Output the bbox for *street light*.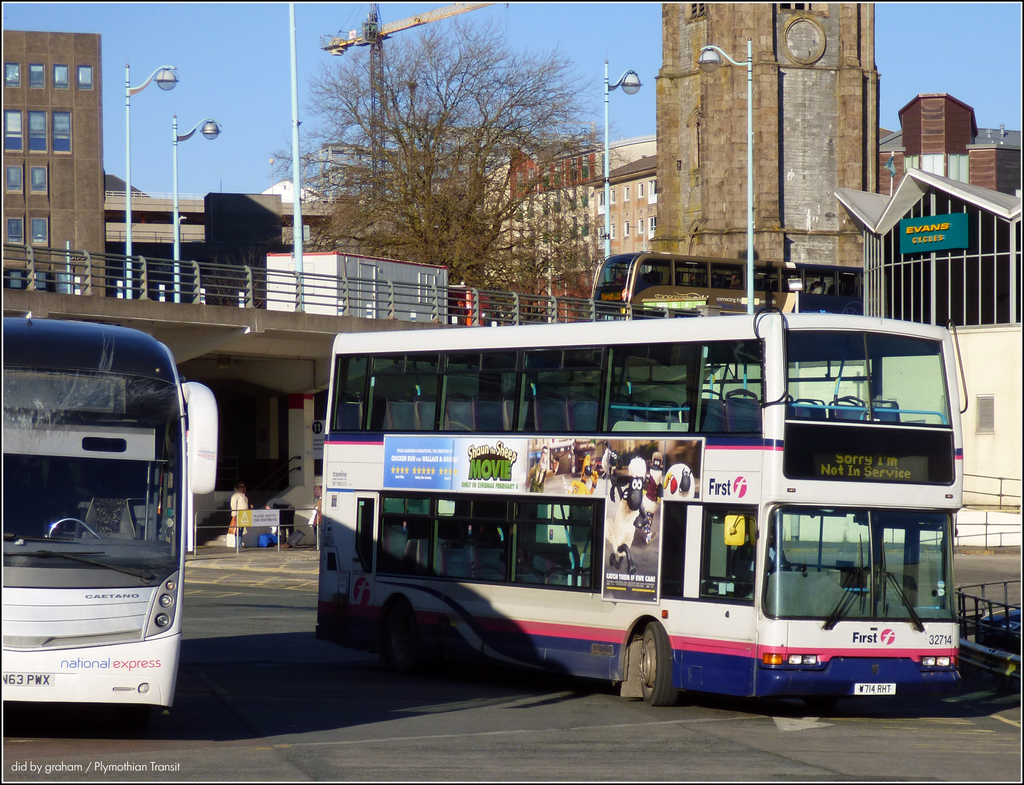
[x1=779, y1=273, x2=810, y2=311].
